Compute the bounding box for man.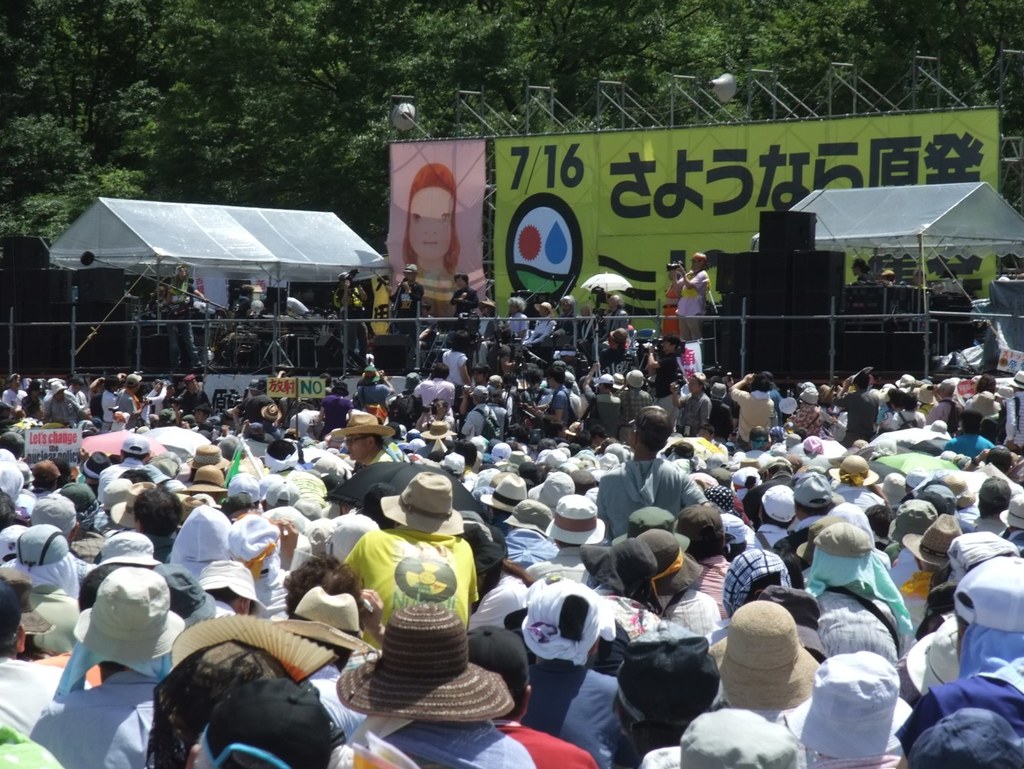
(x1=385, y1=266, x2=421, y2=340).
